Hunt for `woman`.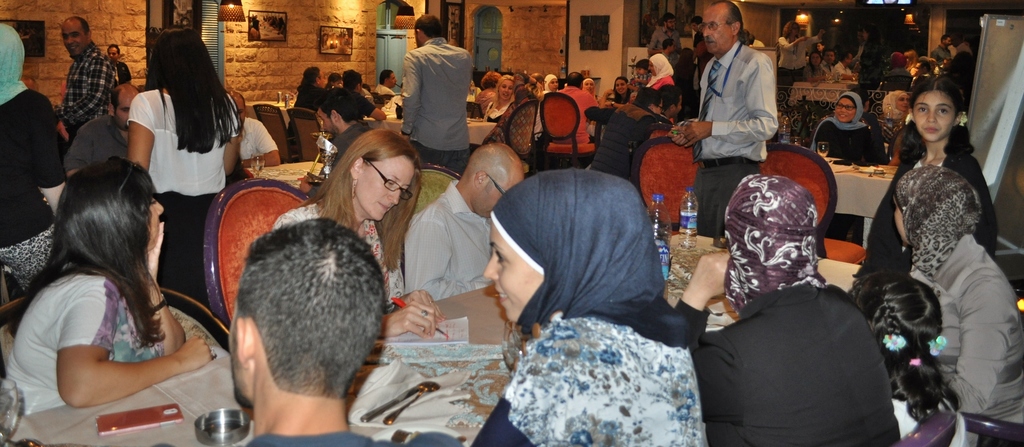
Hunted down at [886, 171, 1023, 432].
